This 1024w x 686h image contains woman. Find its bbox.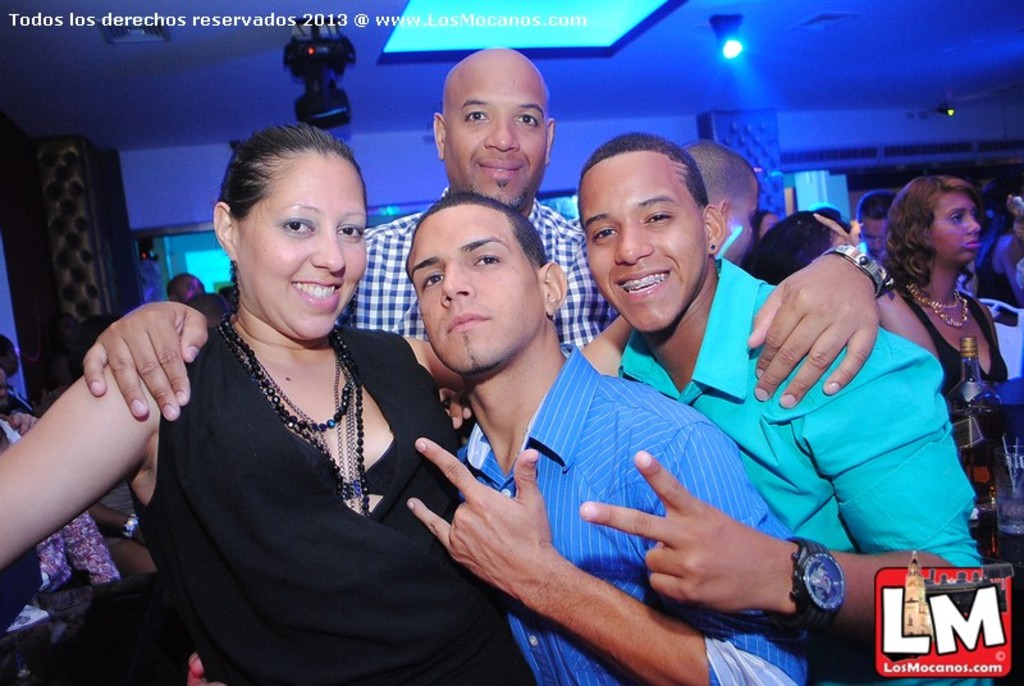
(872,168,1016,419).
